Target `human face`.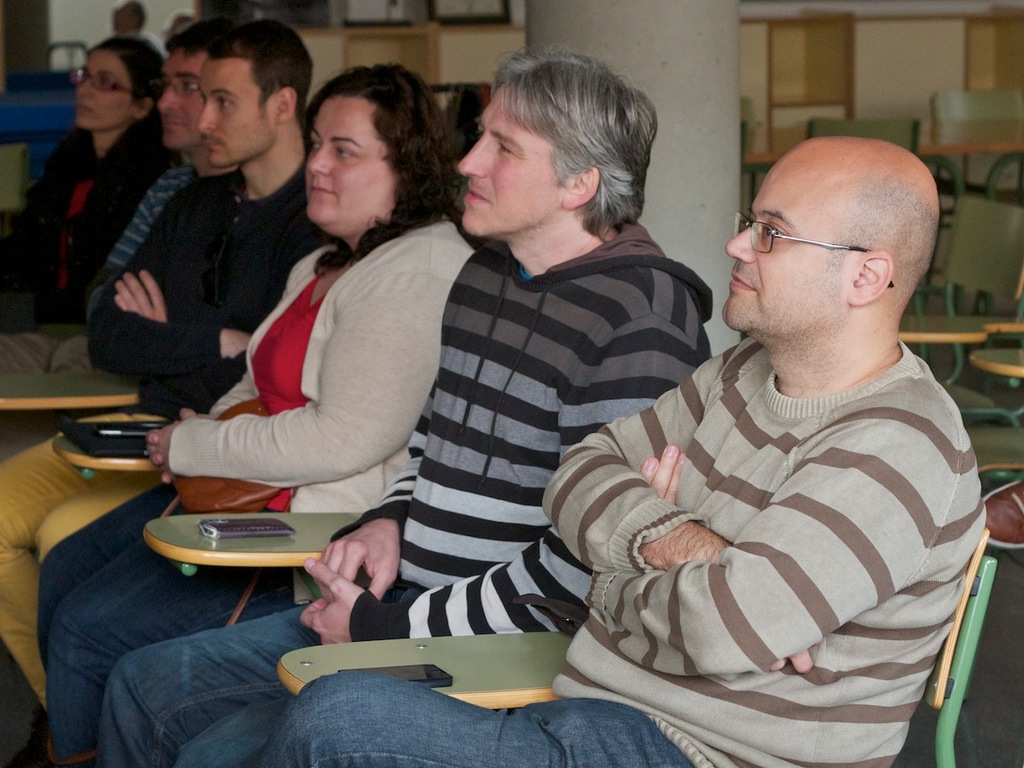
Target region: box(723, 154, 864, 330).
